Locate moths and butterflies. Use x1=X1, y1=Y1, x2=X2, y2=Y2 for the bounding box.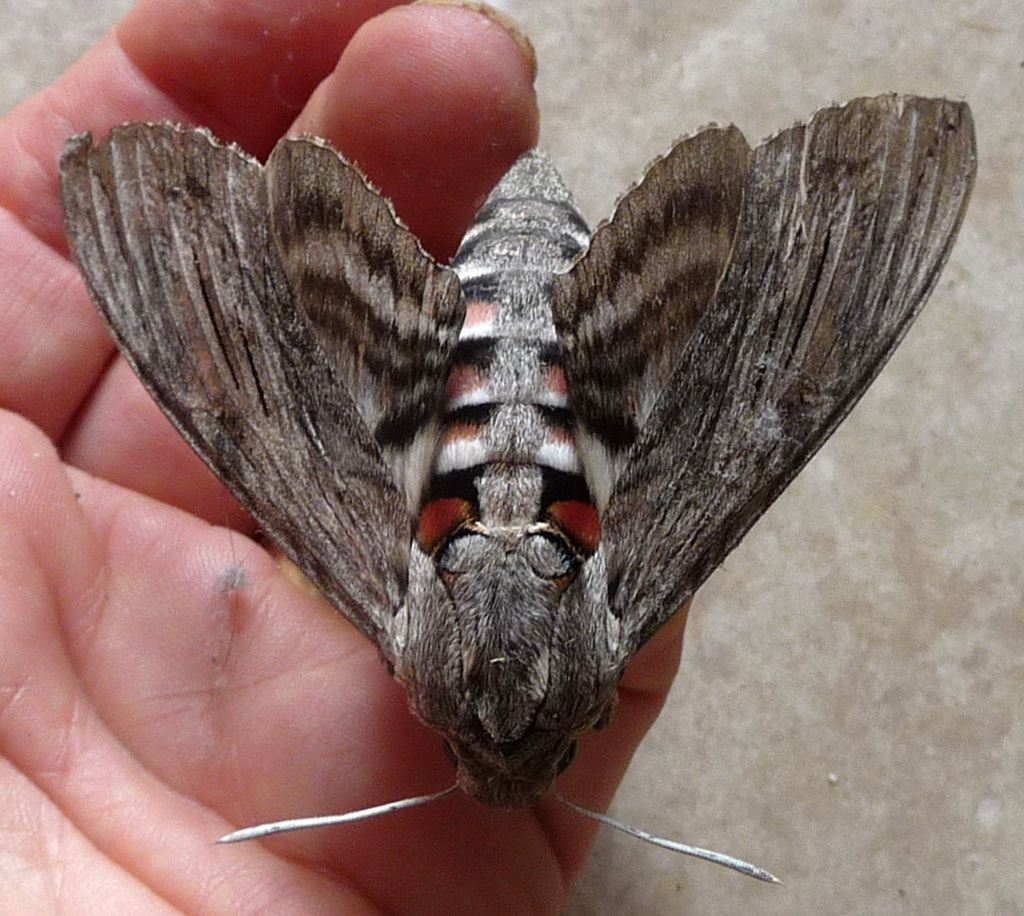
x1=60, y1=94, x2=979, y2=883.
